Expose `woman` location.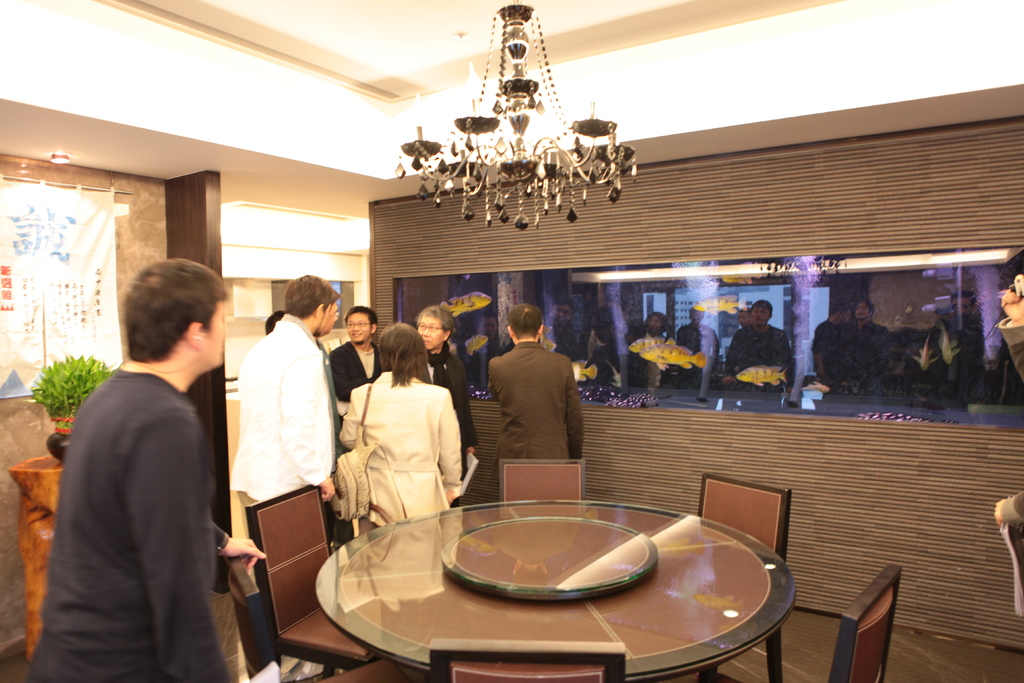
Exposed at 339 325 468 552.
